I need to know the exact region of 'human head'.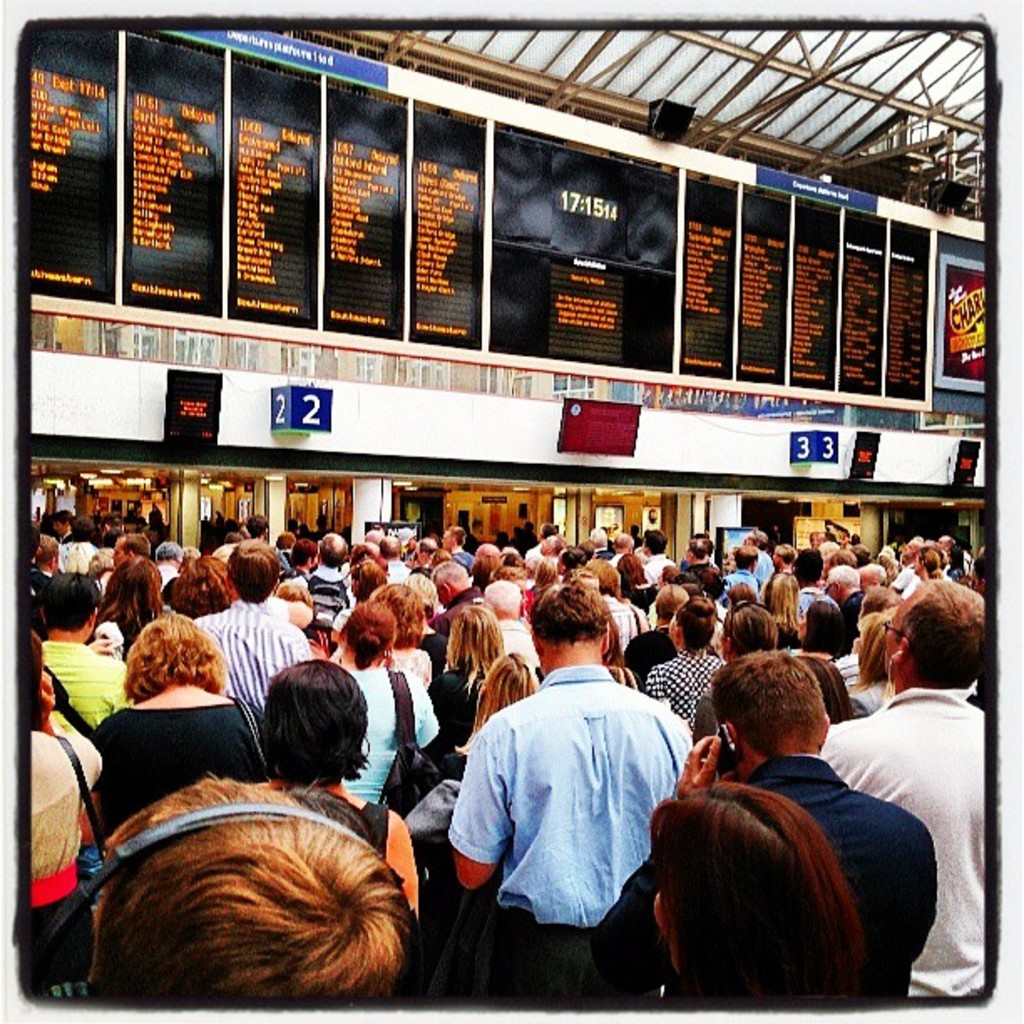
Region: (x1=474, y1=540, x2=504, y2=557).
